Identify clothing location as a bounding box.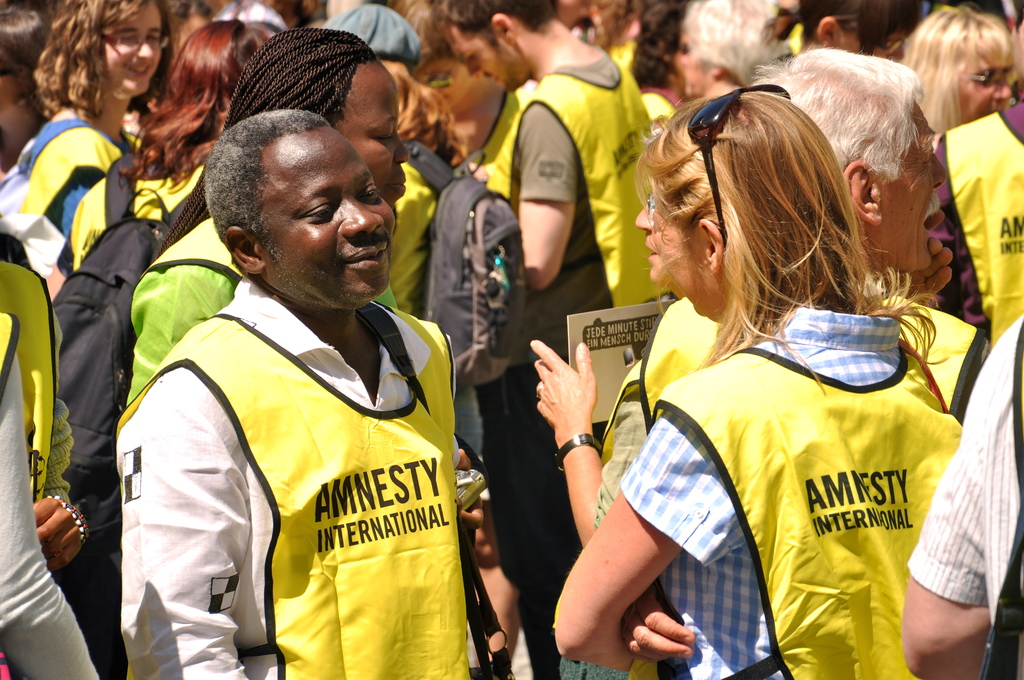
8,106,114,268.
